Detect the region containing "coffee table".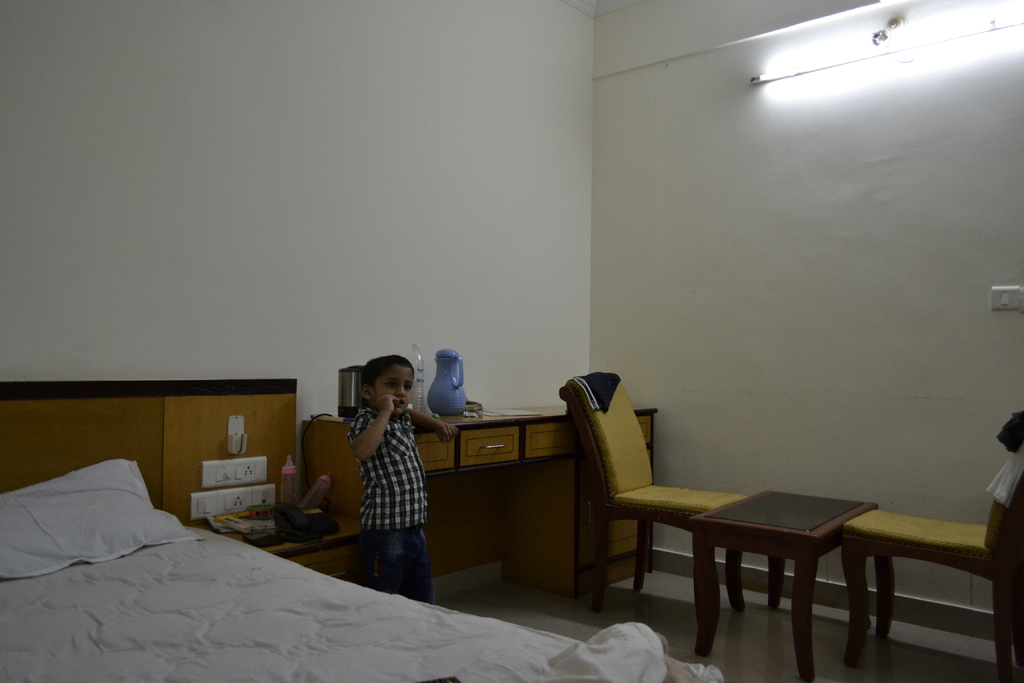
bbox=[659, 496, 876, 664].
